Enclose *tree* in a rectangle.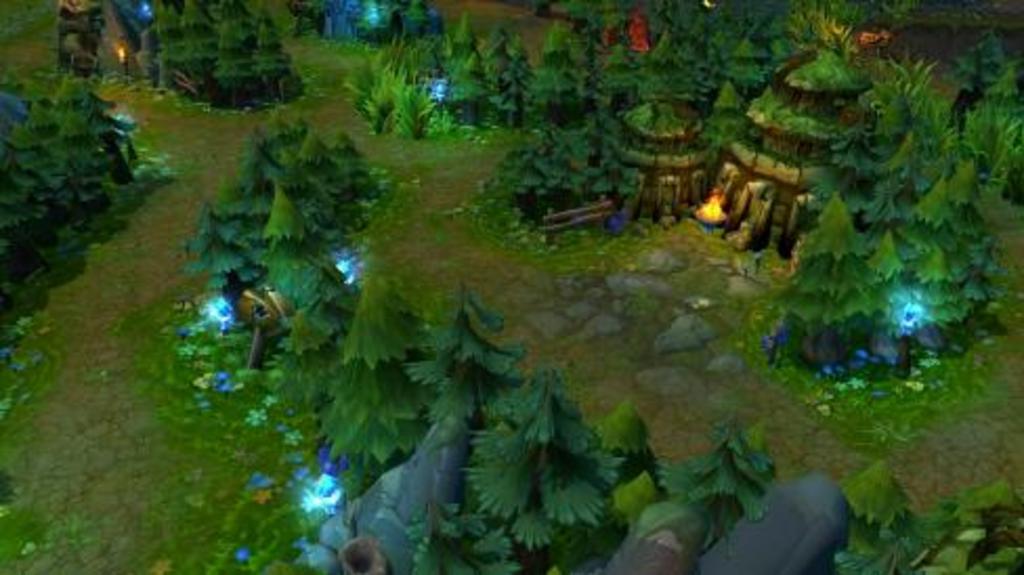
detection(827, 460, 930, 573).
